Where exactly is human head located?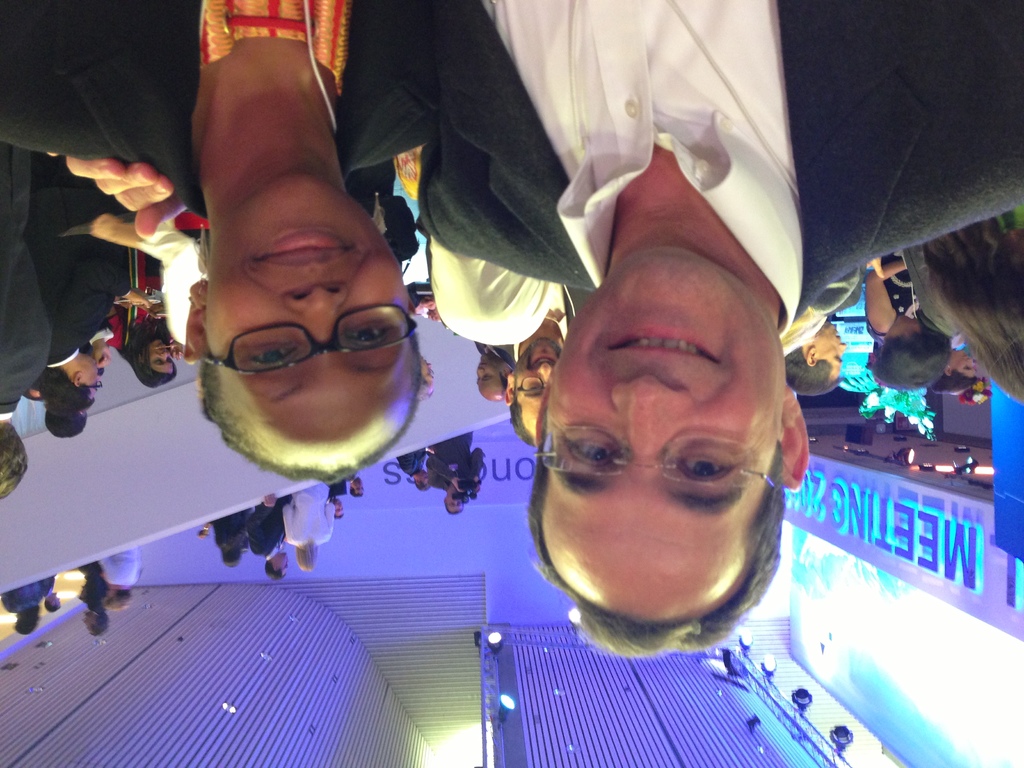
Its bounding box is BBox(507, 337, 563, 449).
